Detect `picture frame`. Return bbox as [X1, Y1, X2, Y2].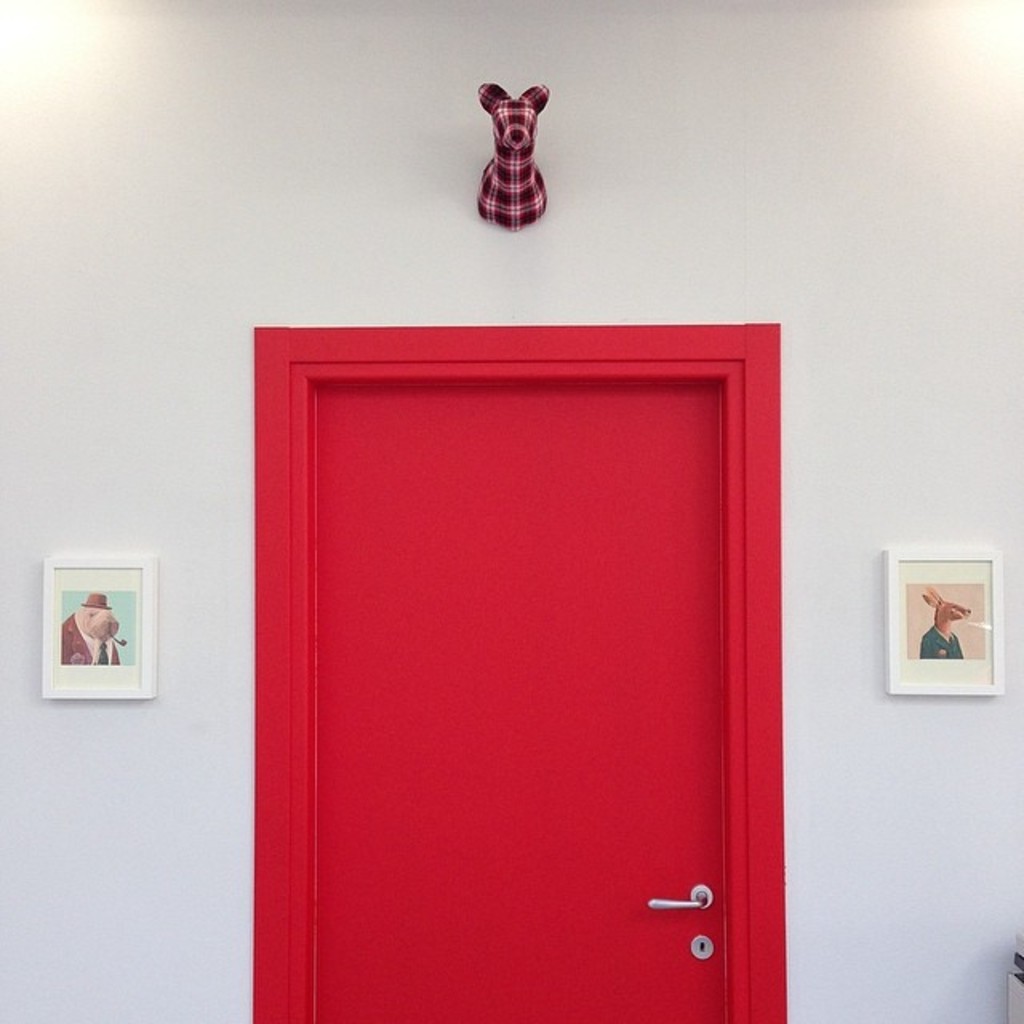
[42, 555, 154, 699].
